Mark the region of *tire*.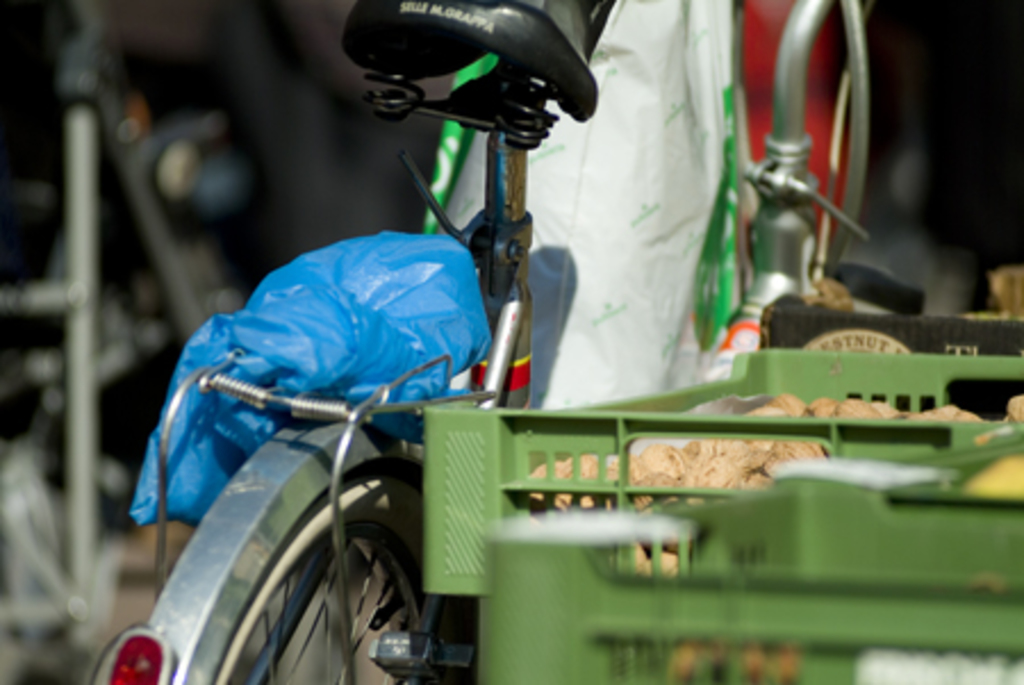
Region: <bbox>218, 467, 462, 683</bbox>.
